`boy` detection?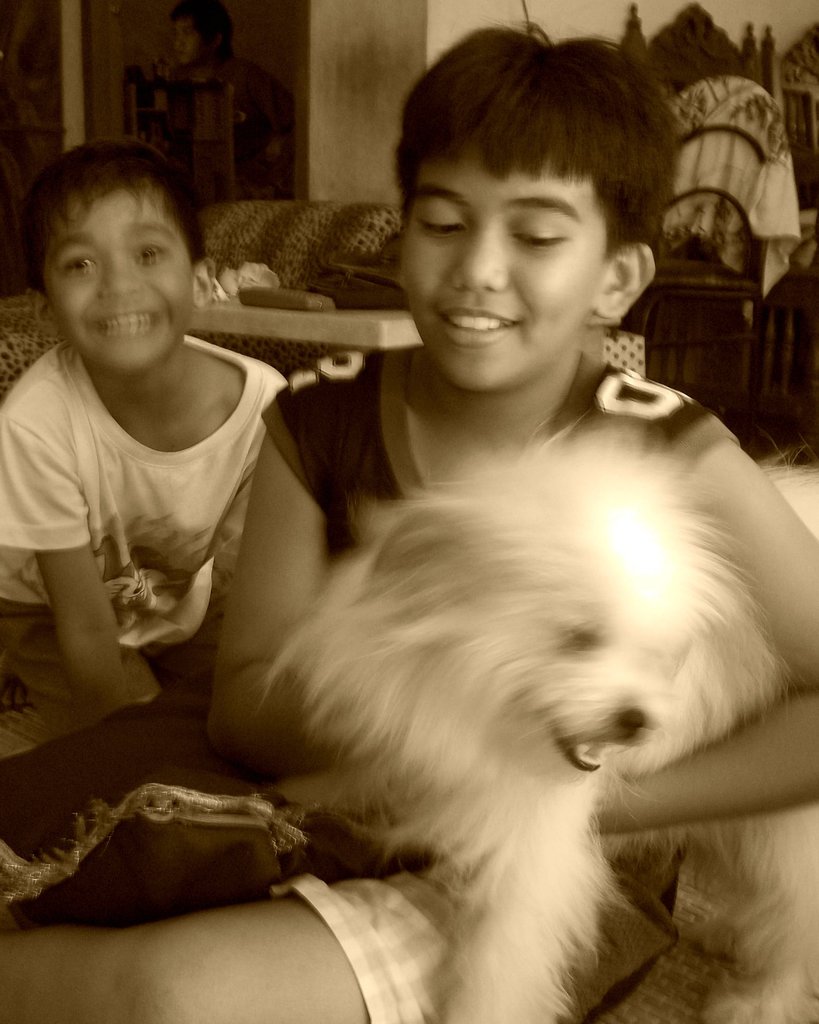
(x1=0, y1=137, x2=300, y2=788)
